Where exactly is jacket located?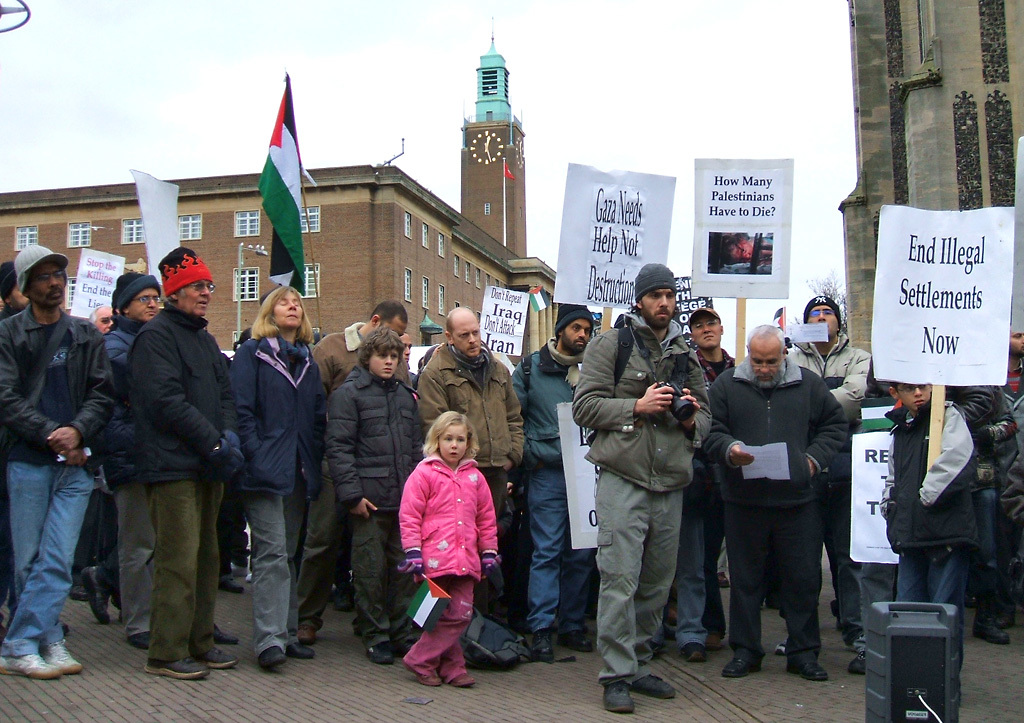
Its bounding box is 510/335/579/466.
